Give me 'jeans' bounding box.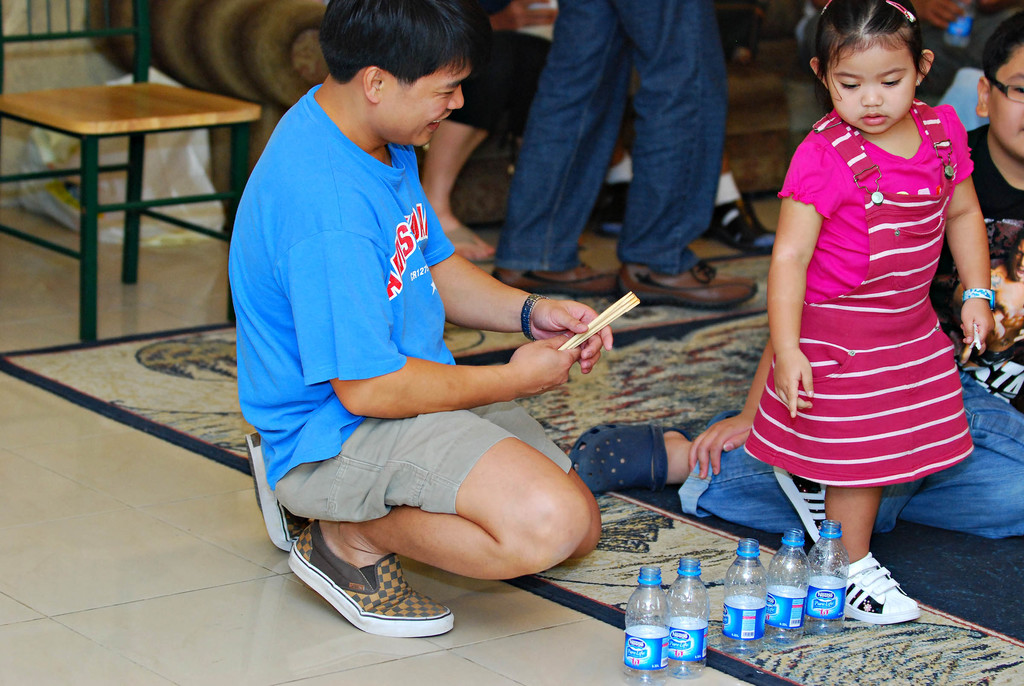
{"left": 678, "top": 369, "right": 1023, "bottom": 534}.
